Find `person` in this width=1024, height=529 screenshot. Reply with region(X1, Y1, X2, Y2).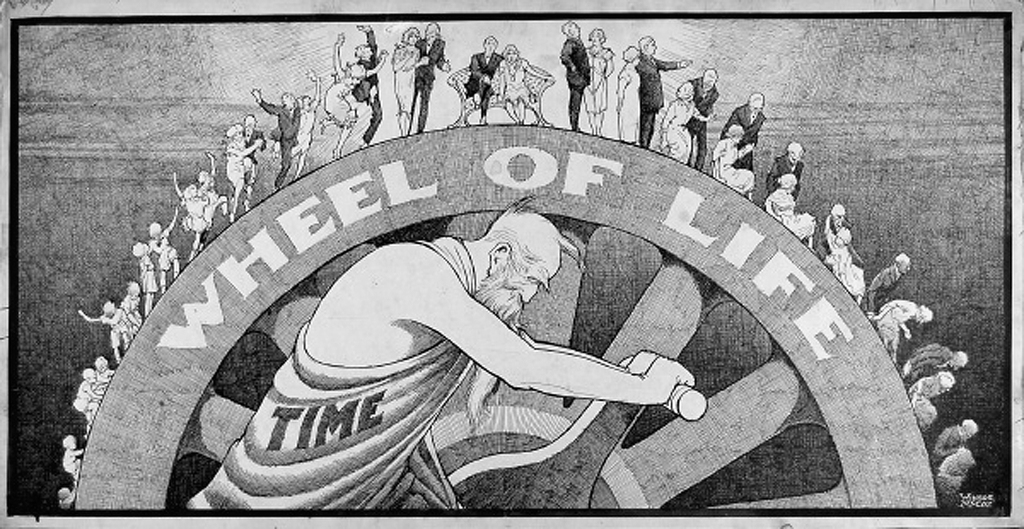
region(467, 36, 507, 126).
